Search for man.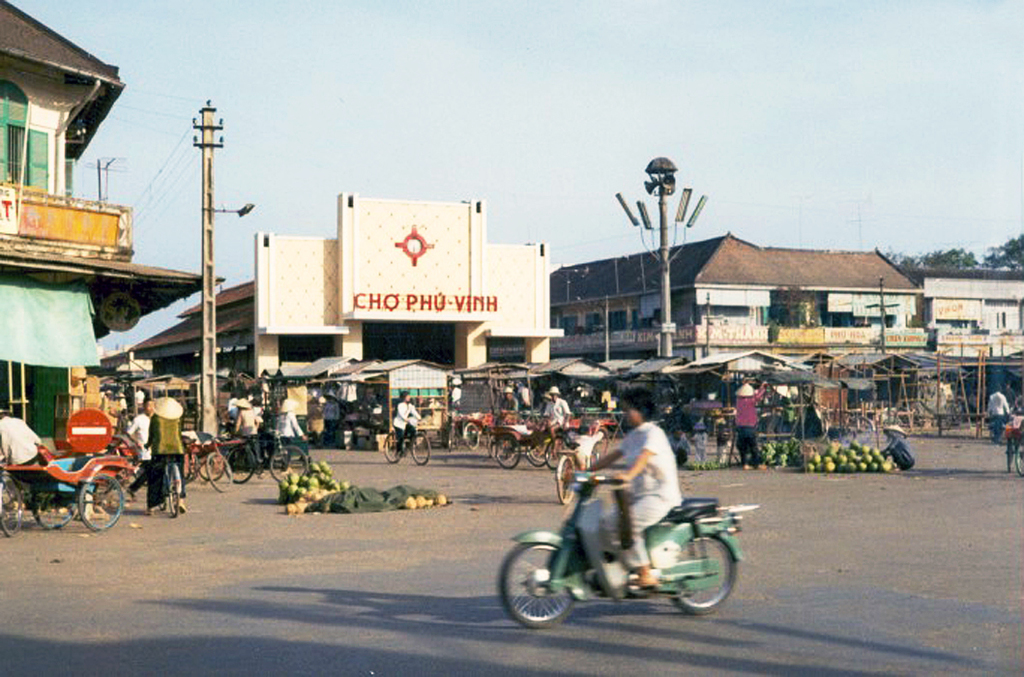
Found at [982, 386, 1009, 452].
